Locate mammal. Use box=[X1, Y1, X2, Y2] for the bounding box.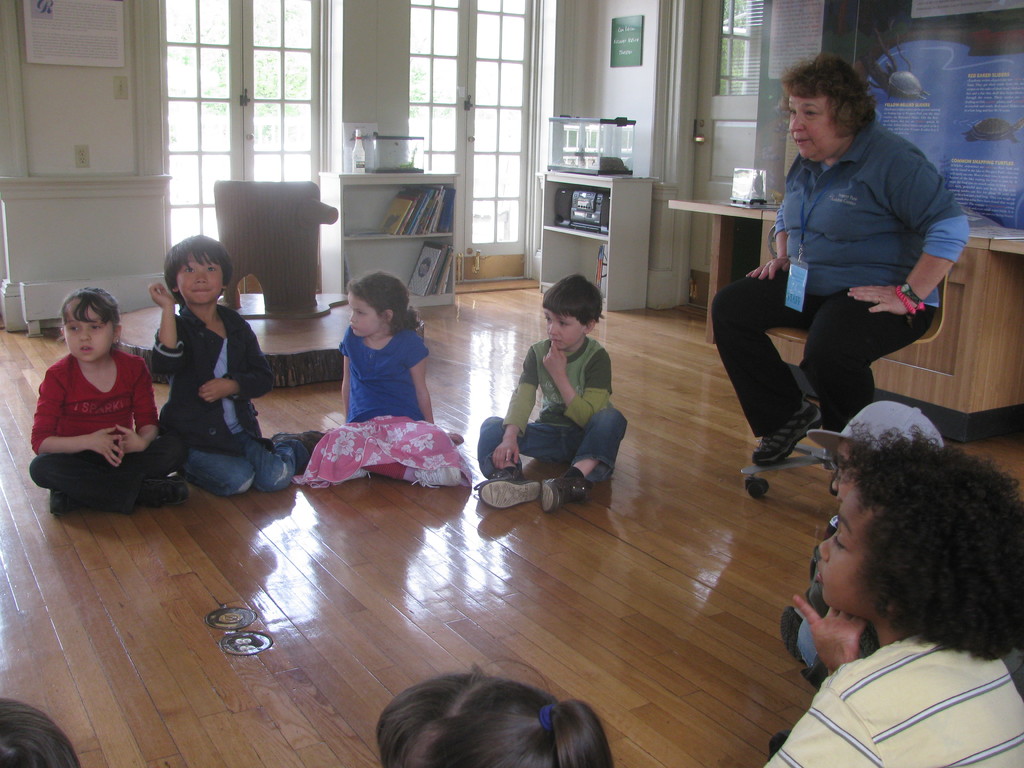
box=[753, 417, 1023, 767].
